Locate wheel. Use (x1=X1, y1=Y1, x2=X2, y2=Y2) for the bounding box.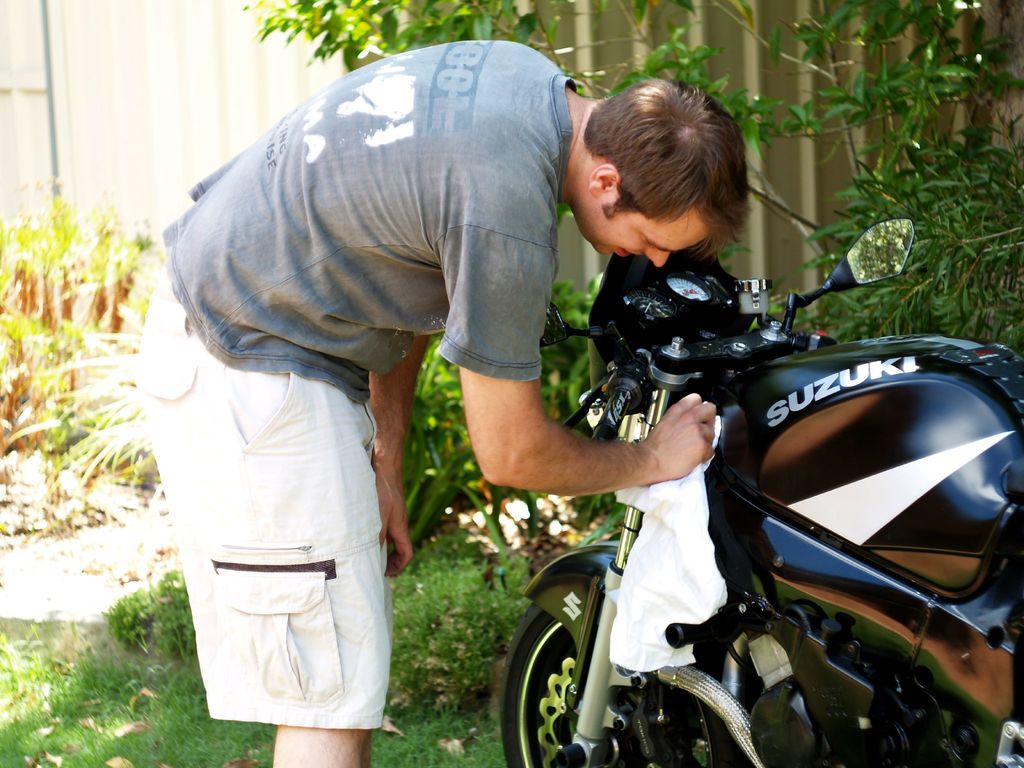
(x1=490, y1=596, x2=671, y2=763).
